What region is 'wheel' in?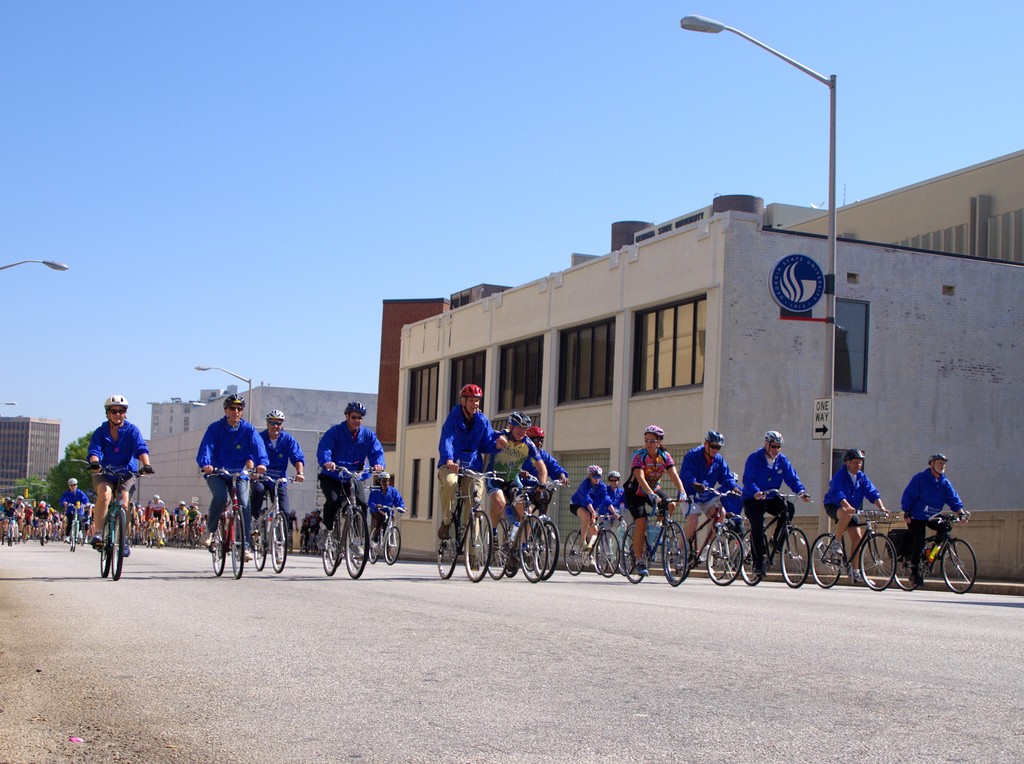
locate(460, 511, 494, 581).
